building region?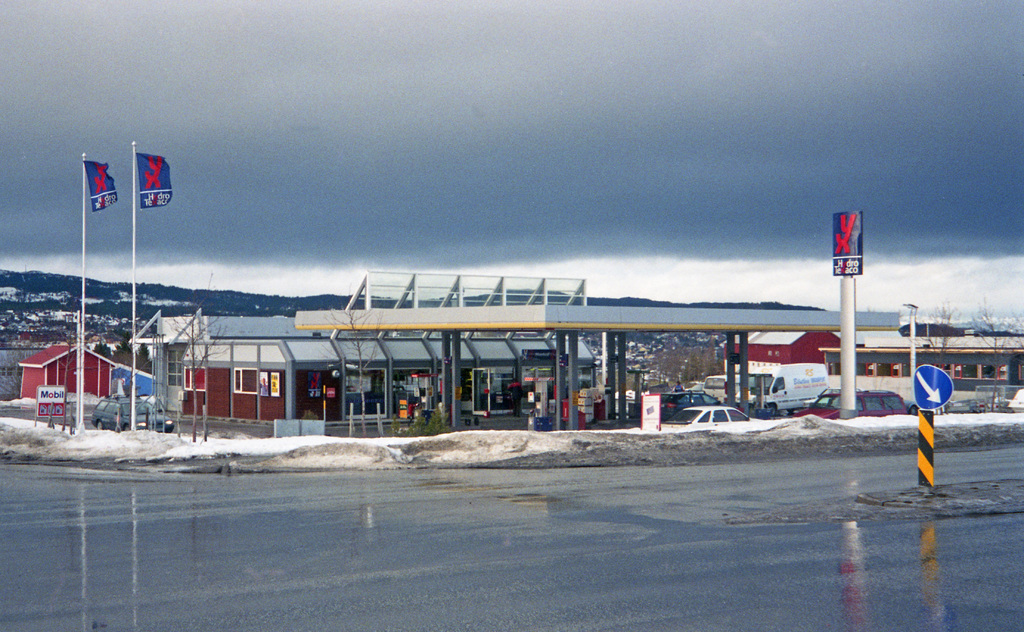
select_region(181, 338, 598, 426)
